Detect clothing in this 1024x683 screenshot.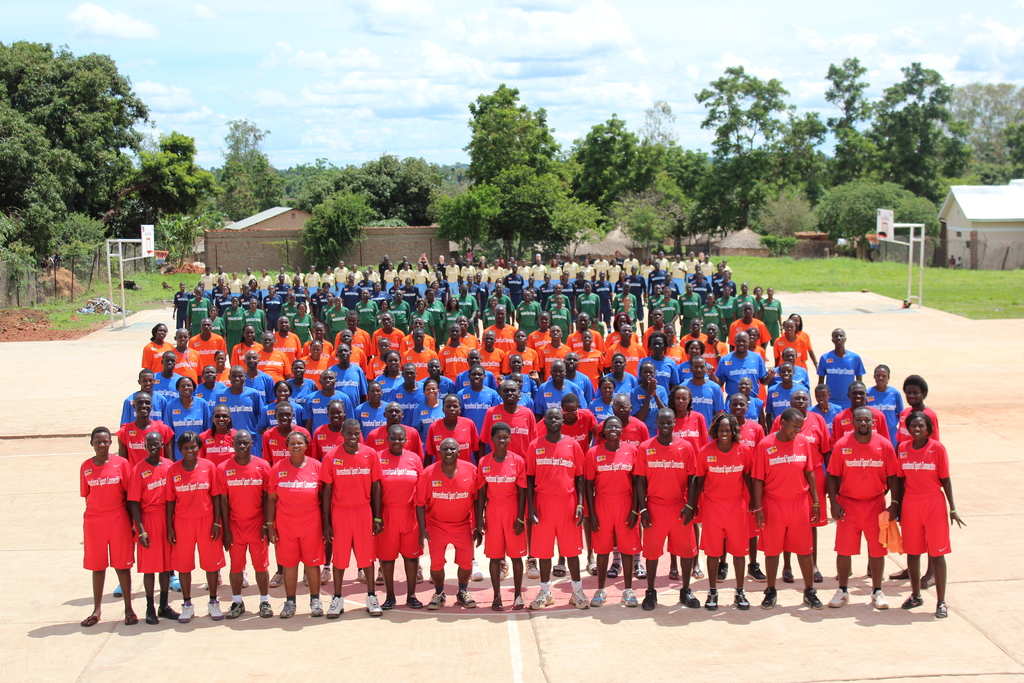
Detection: (284,299,302,323).
